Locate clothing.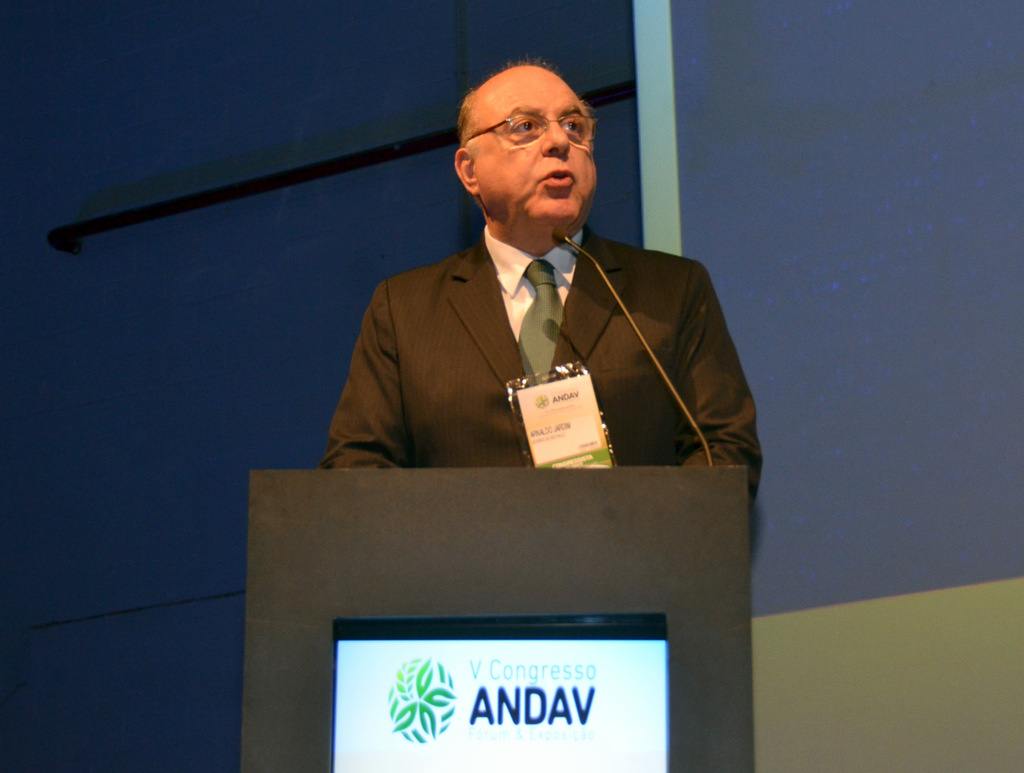
Bounding box: 321, 174, 735, 500.
